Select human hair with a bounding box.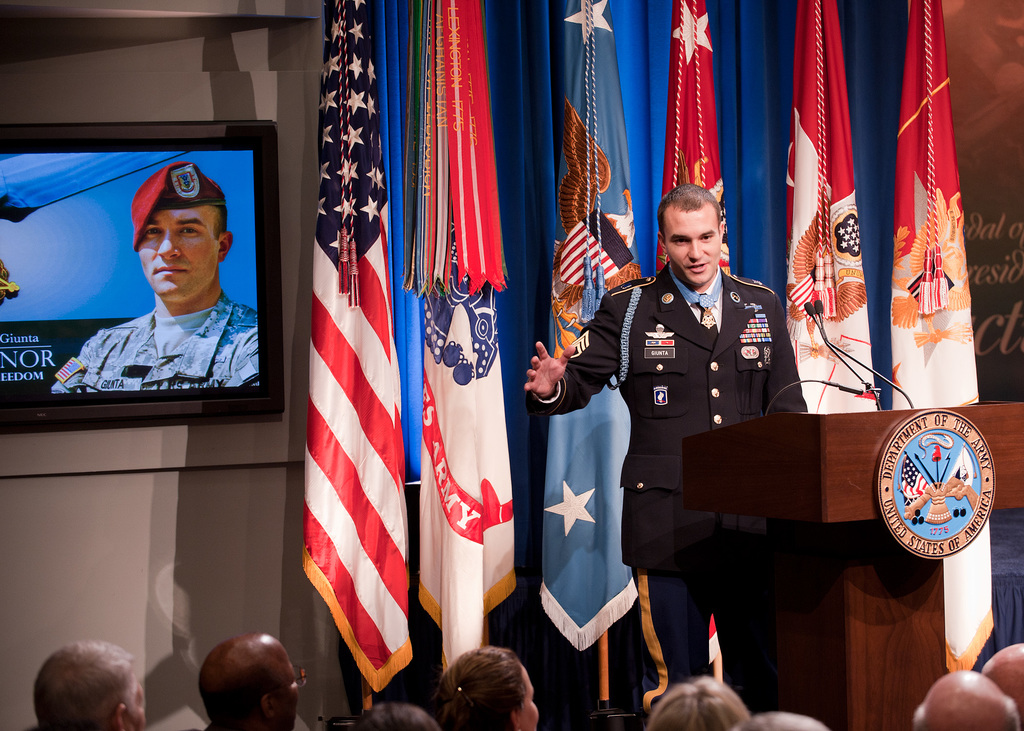
646, 680, 749, 730.
